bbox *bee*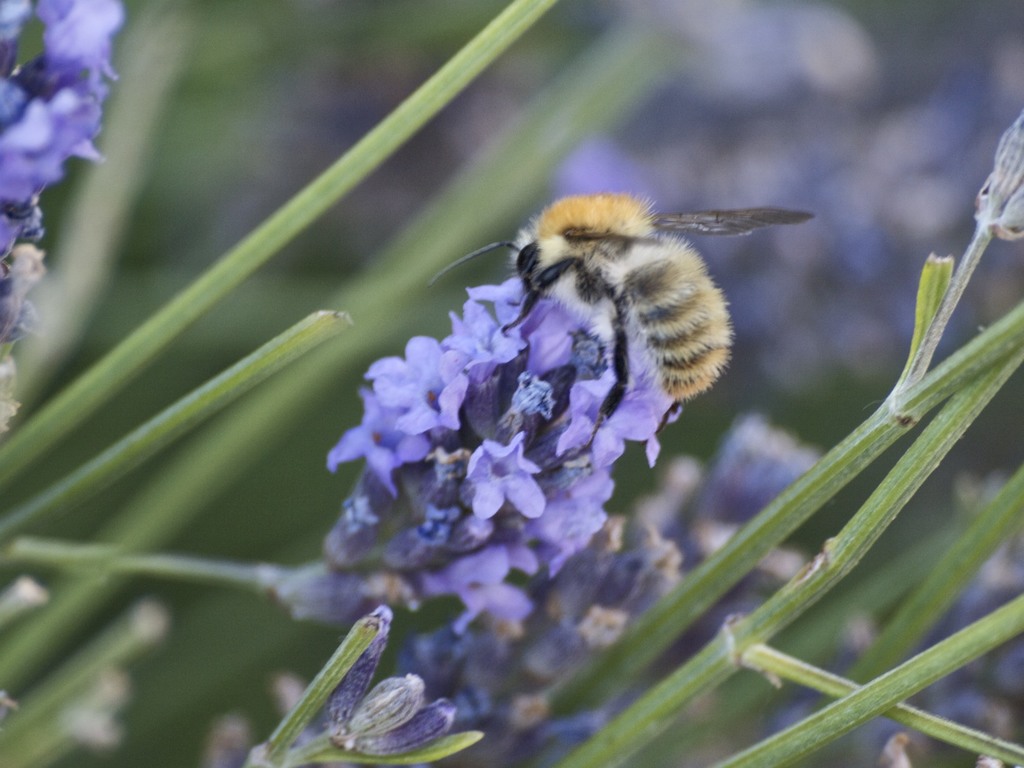
432,197,789,454
